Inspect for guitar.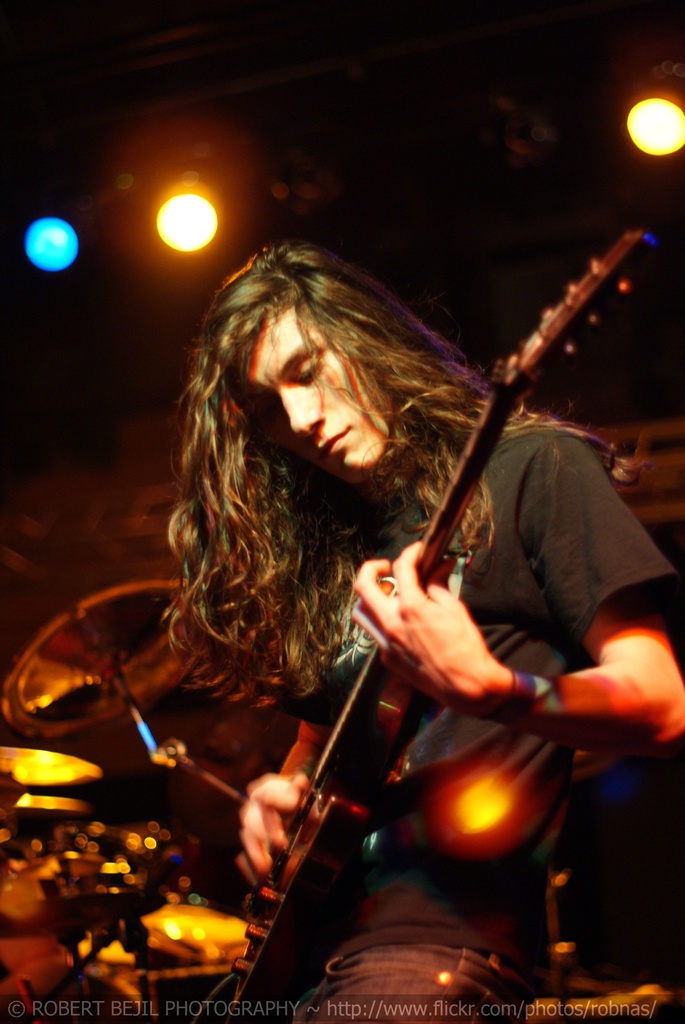
Inspection: (left=229, top=227, right=655, bottom=1022).
